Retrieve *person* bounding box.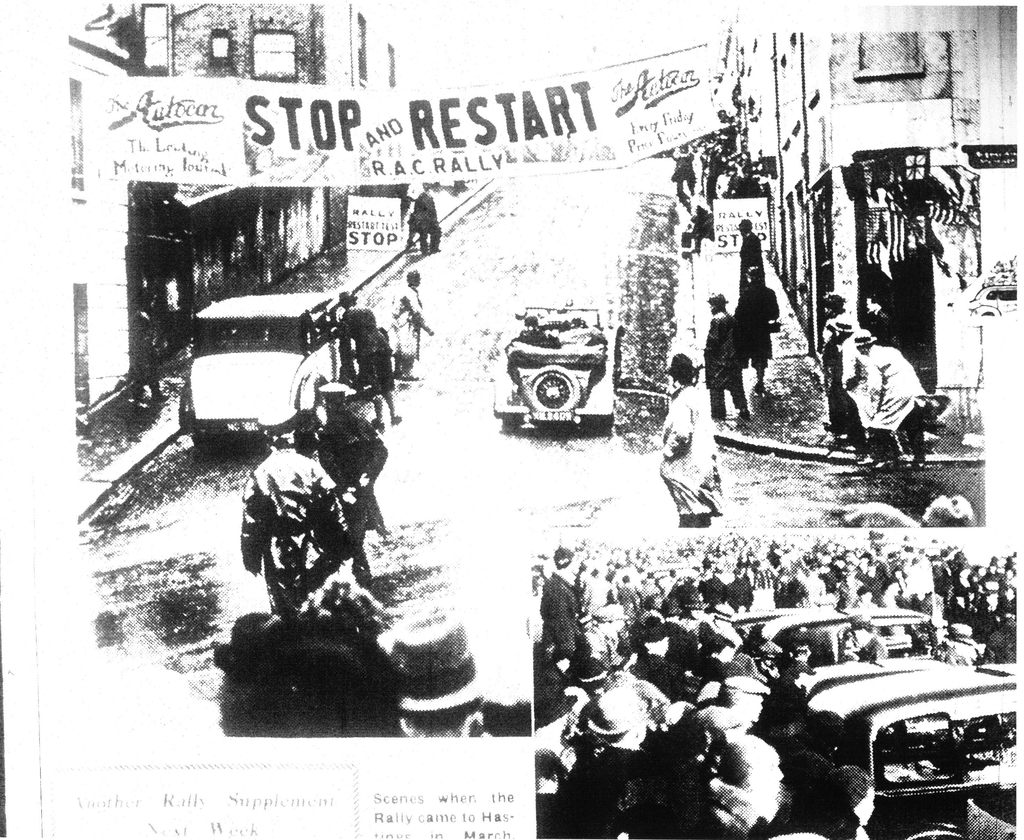
Bounding box: {"x1": 647, "y1": 346, "x2": 727, "y2": 529}.
